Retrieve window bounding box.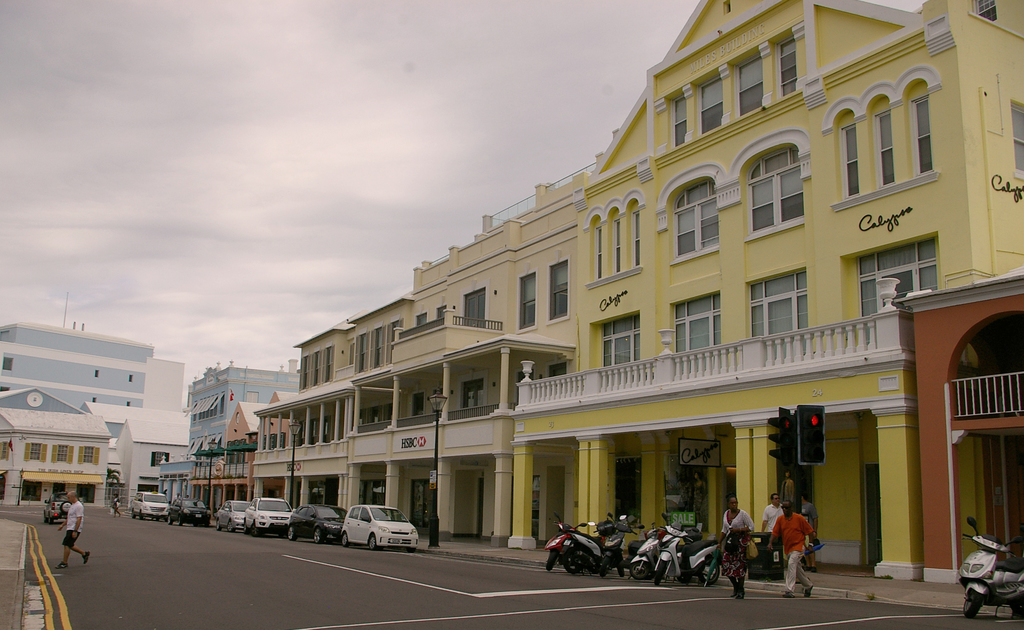
Bounding box: crop(675, 296, 718, 352).
